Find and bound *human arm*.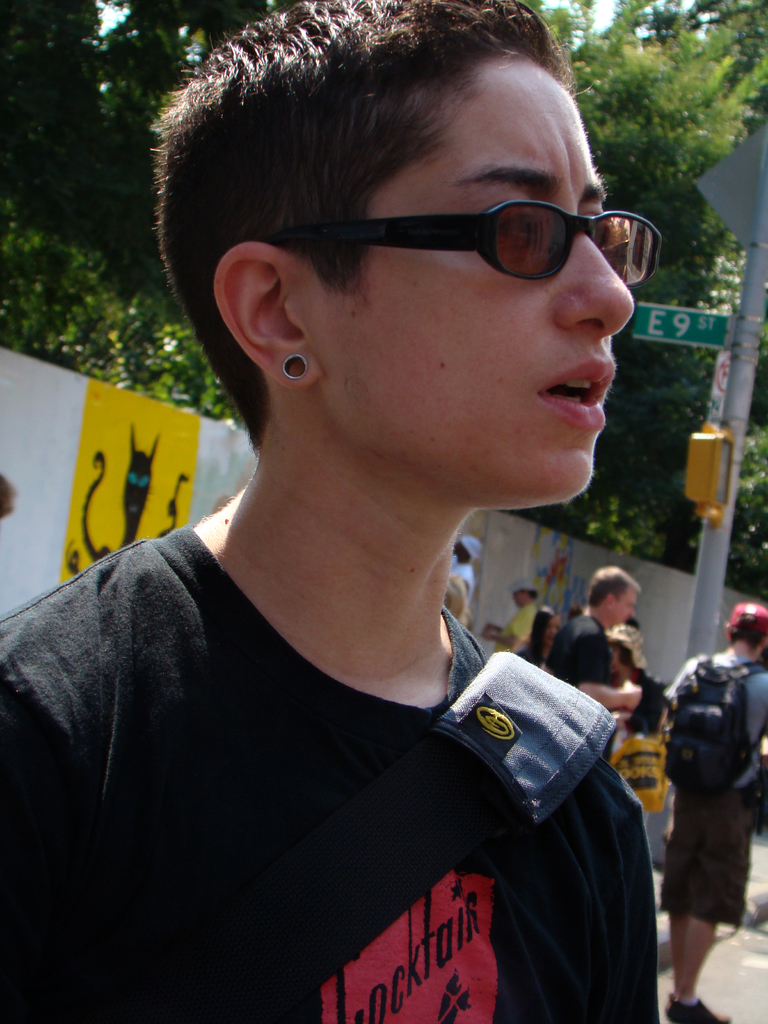
Bound: left=737, top=669, right=767, bottom=725.
